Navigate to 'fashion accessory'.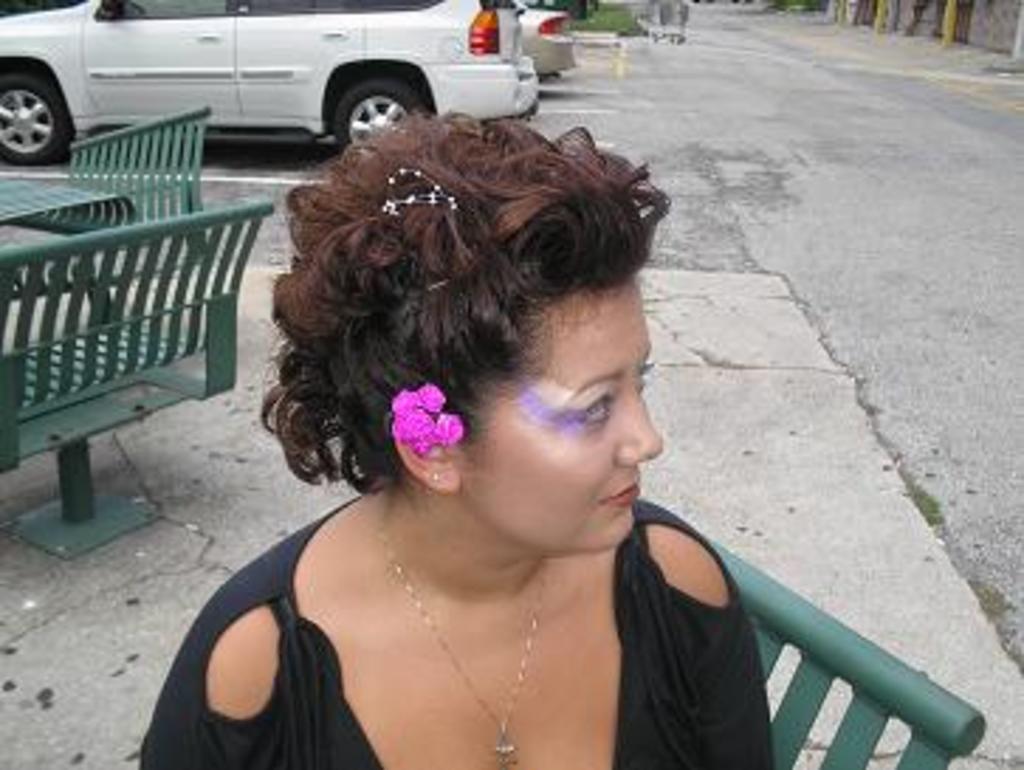
Navigation target: BBox(370, 508, 547, 767).
